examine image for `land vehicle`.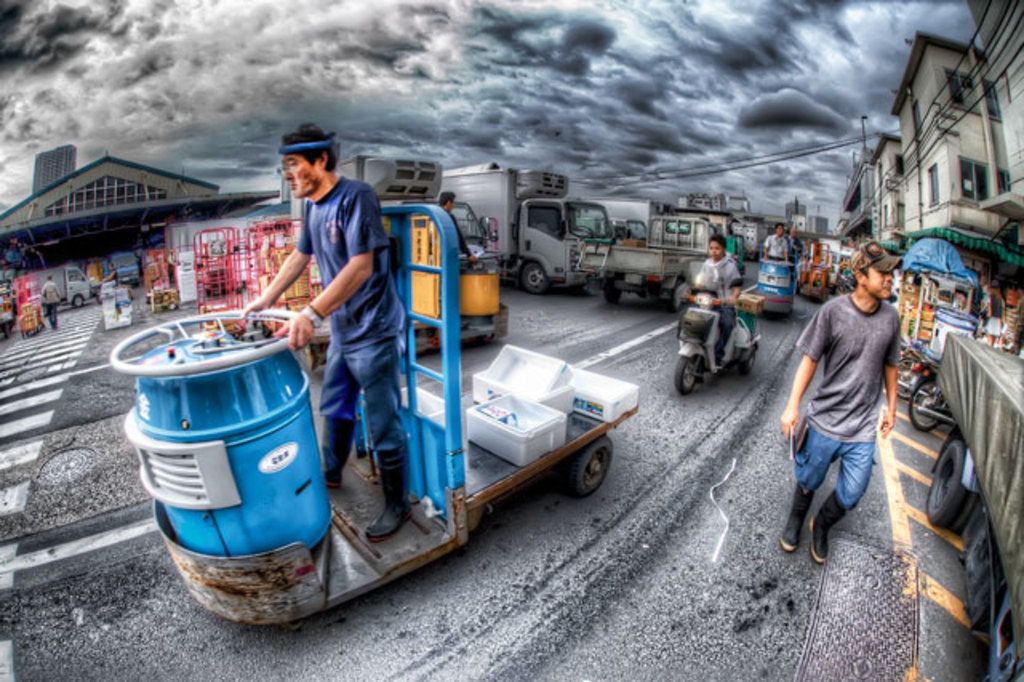
Examination result: 434, 162, 614, 285.
